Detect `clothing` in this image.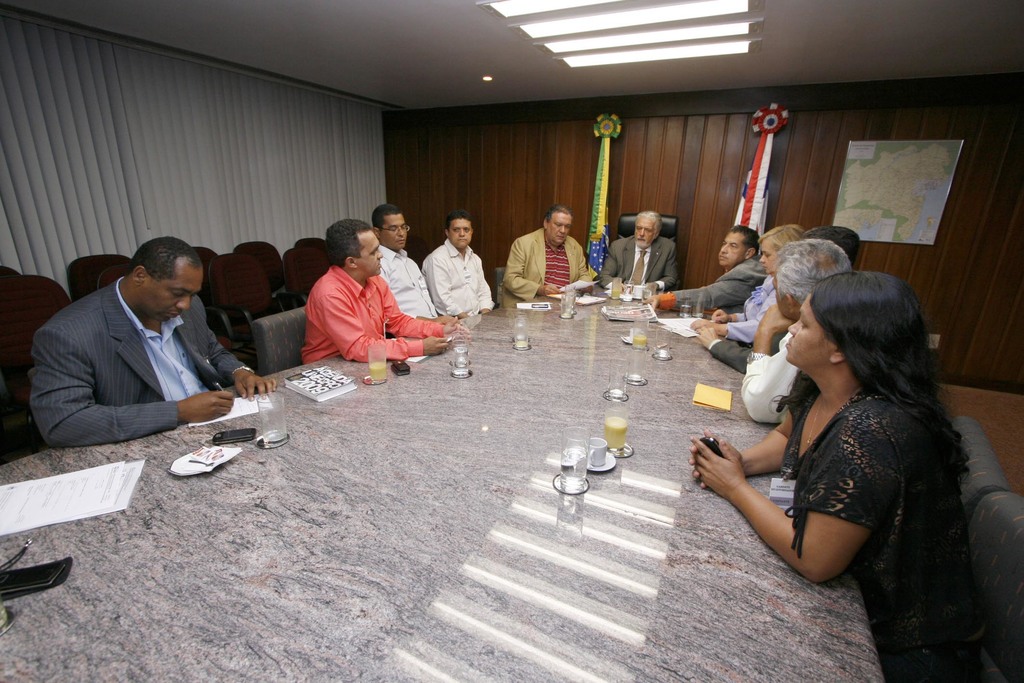
Detection: <box>26,256,259,457</box>.
